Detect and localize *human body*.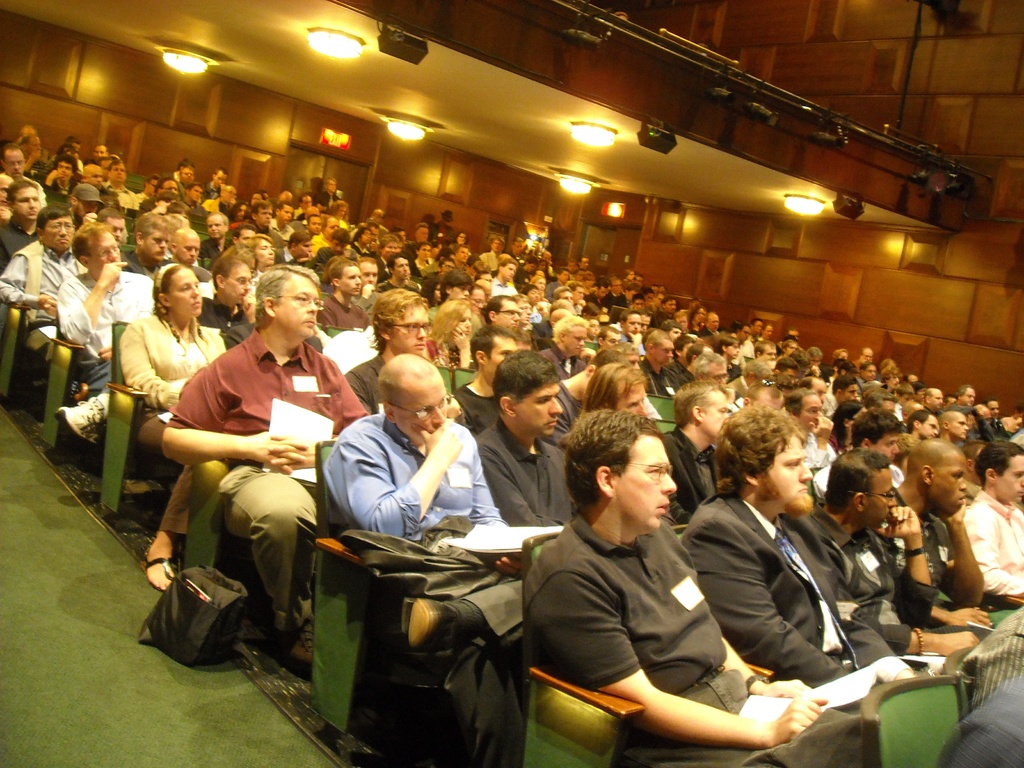
Localized at [369, 232, 399, 284].
